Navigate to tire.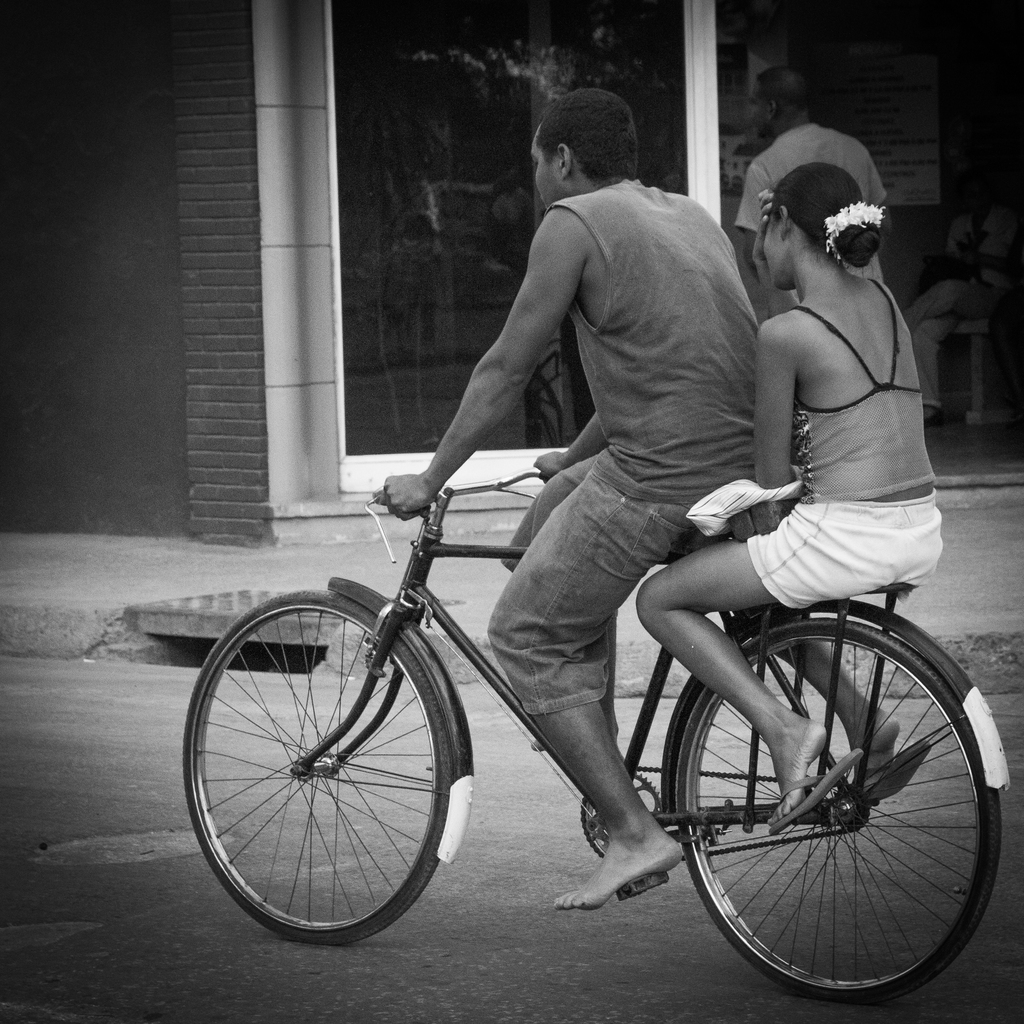
Navigation target: bbox=(666, 621, 1004, 1000).
